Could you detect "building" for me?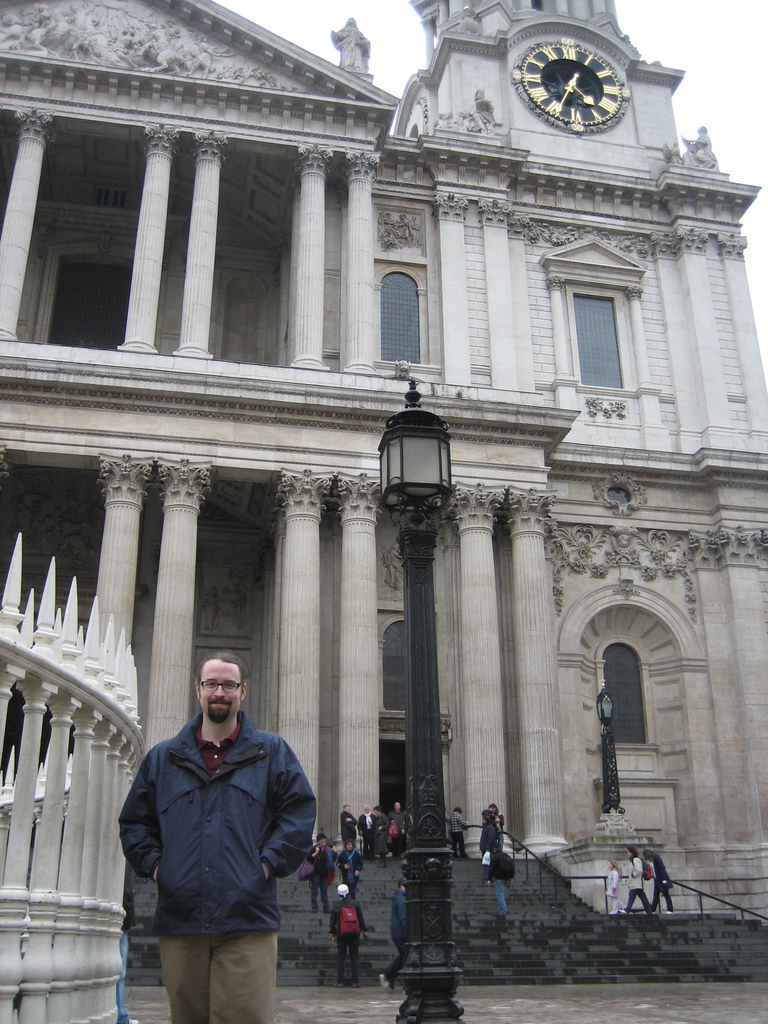
Detection result: 0,0,767,942.
